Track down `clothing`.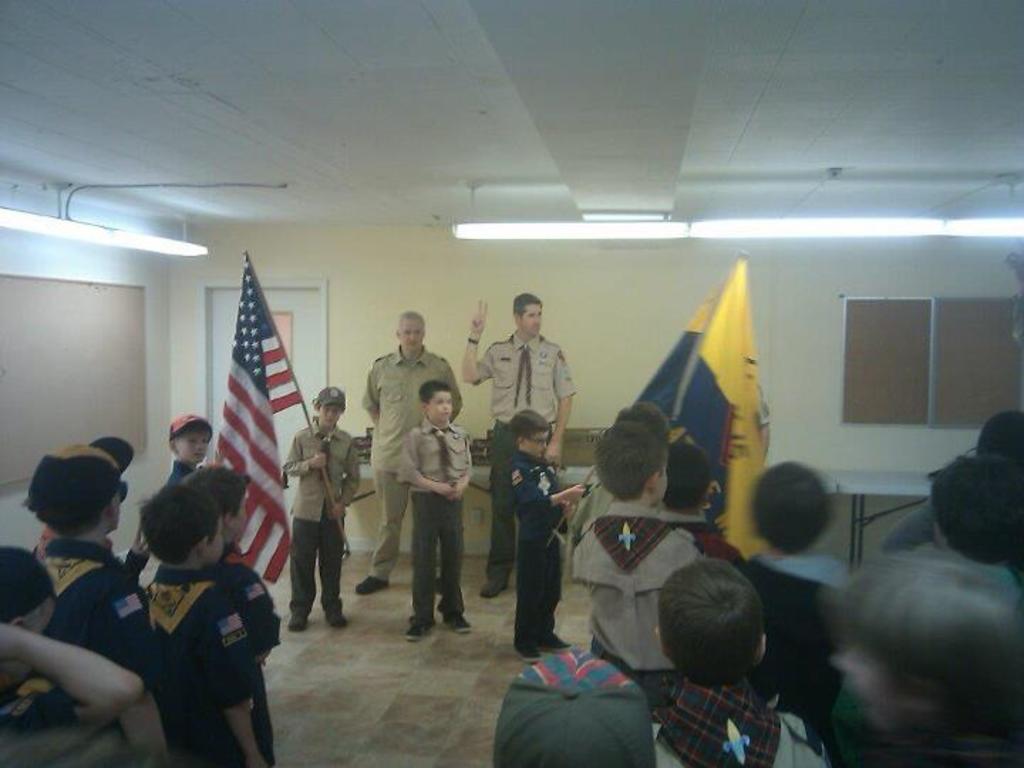
Tracked to bbox=(394, 417, 476, 619).
